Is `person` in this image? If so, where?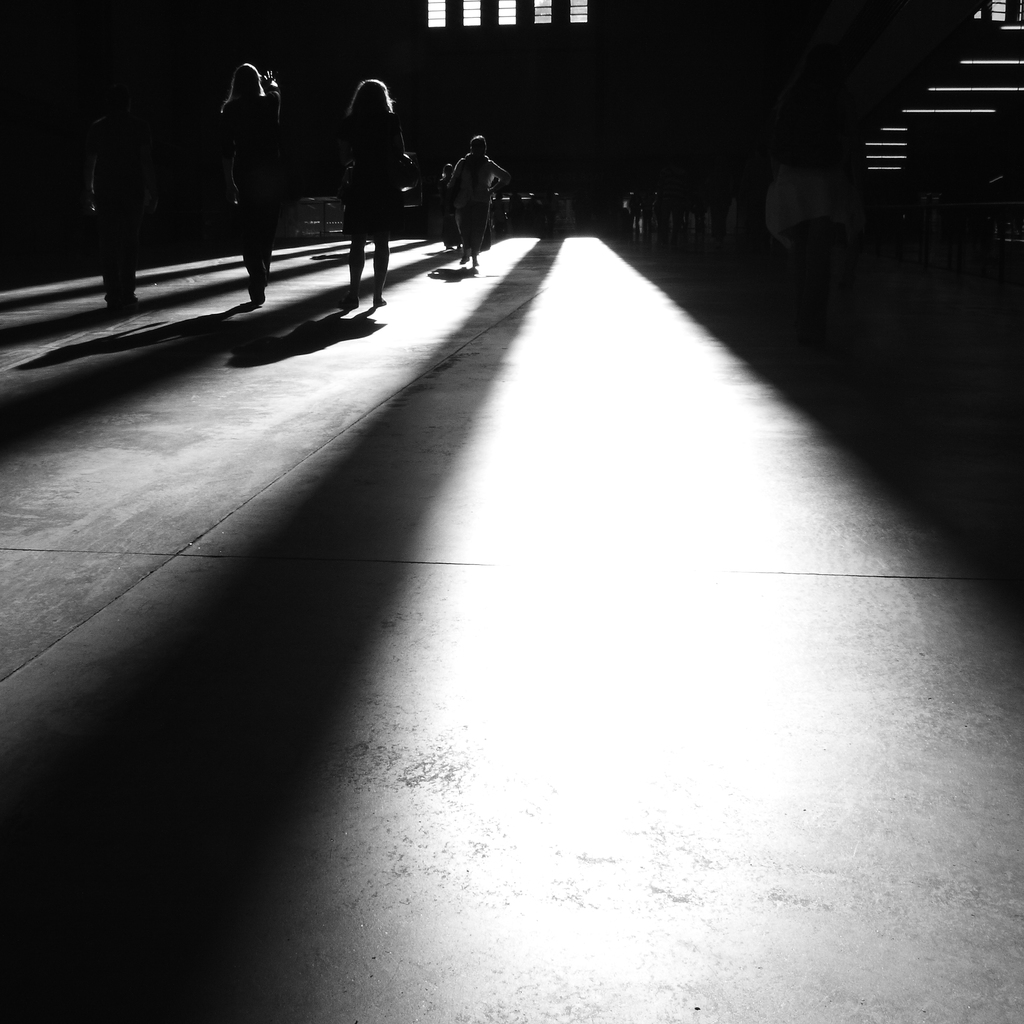
Yes, at l=88, t=75, r=161, b=307.
